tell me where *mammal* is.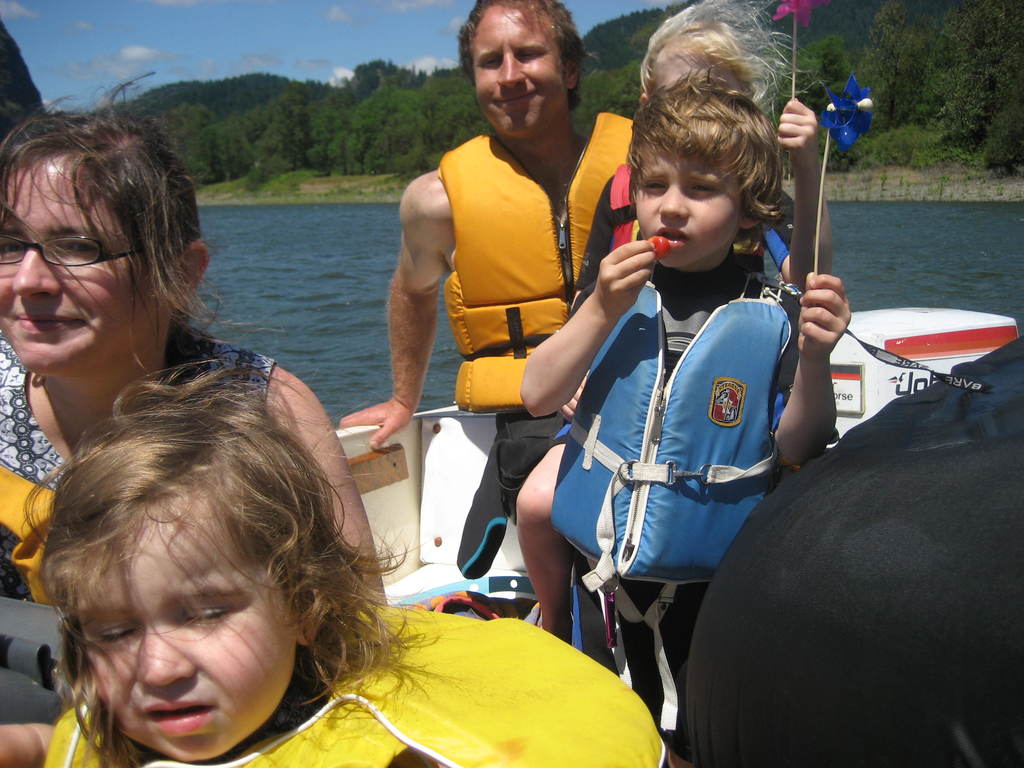
*mammal* is at 511,0,834,641.
